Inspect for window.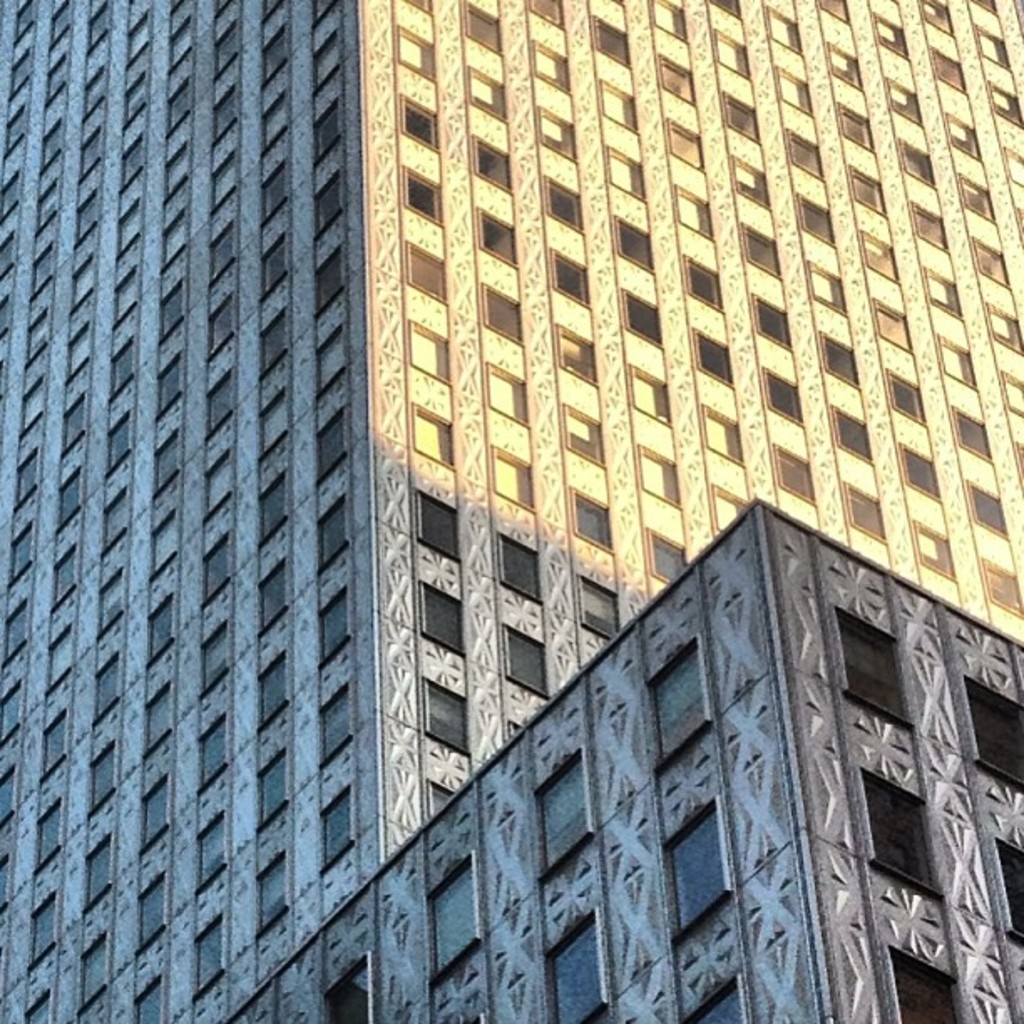
Inspection: left=676, top=186, right=708, bottom=234.
